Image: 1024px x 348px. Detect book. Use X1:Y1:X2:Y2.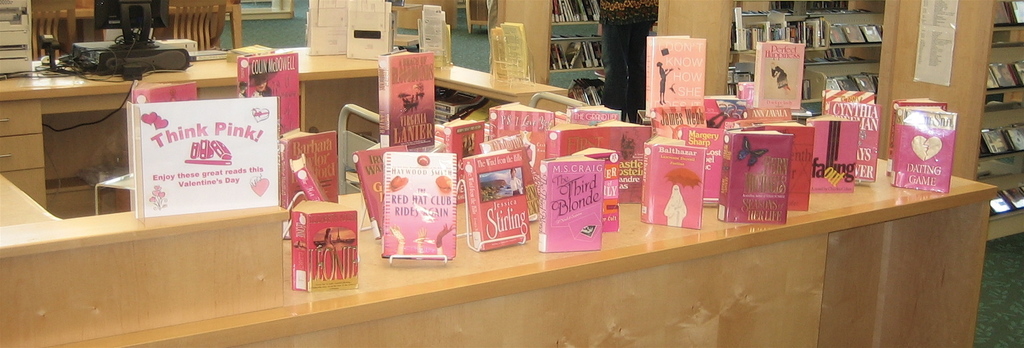
289:154:324:200.
